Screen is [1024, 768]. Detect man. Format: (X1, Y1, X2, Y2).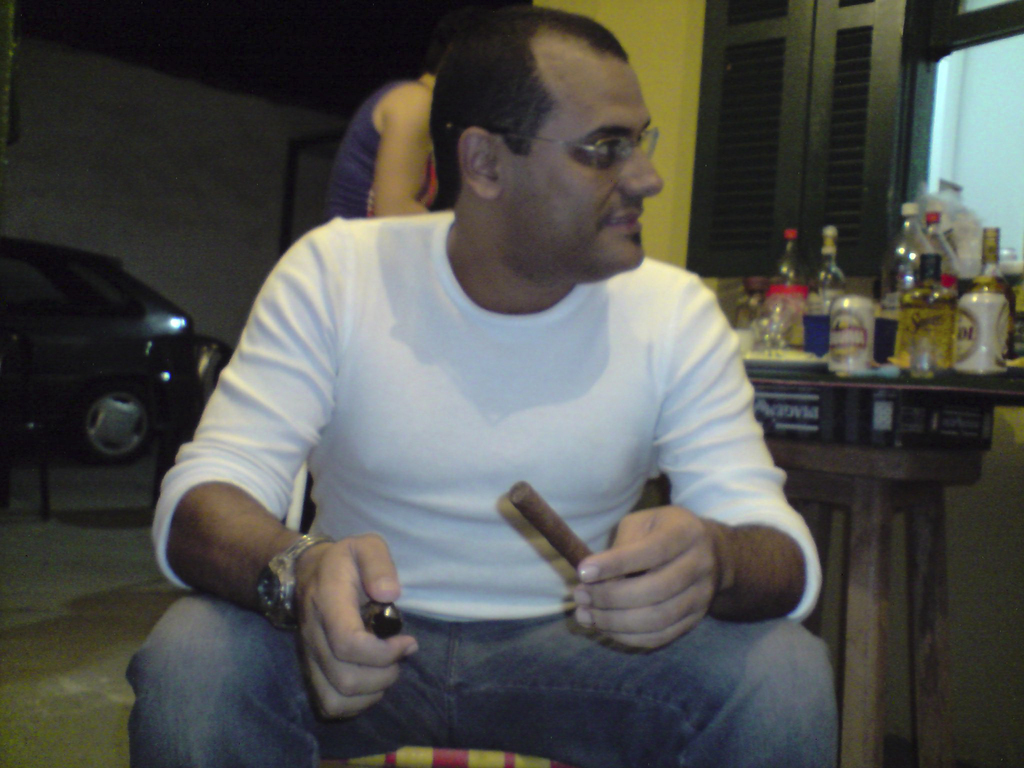
(301, 32, 459, 237).
